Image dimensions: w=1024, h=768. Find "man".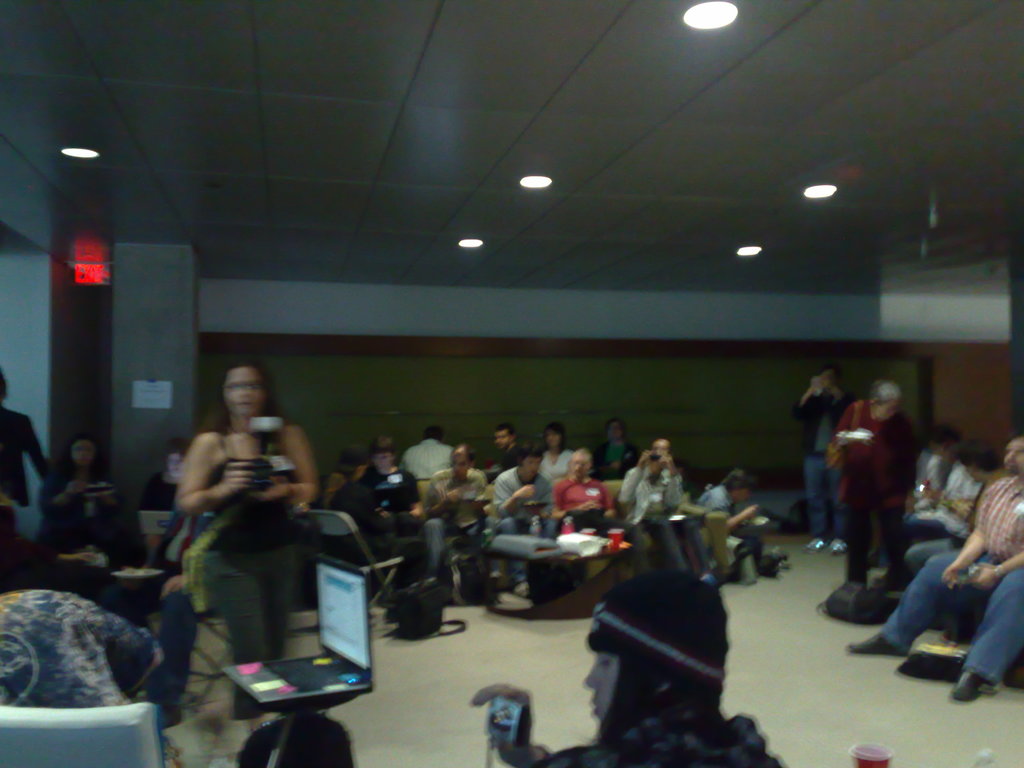
(left=493, top=450, right=556, bottom=600).
